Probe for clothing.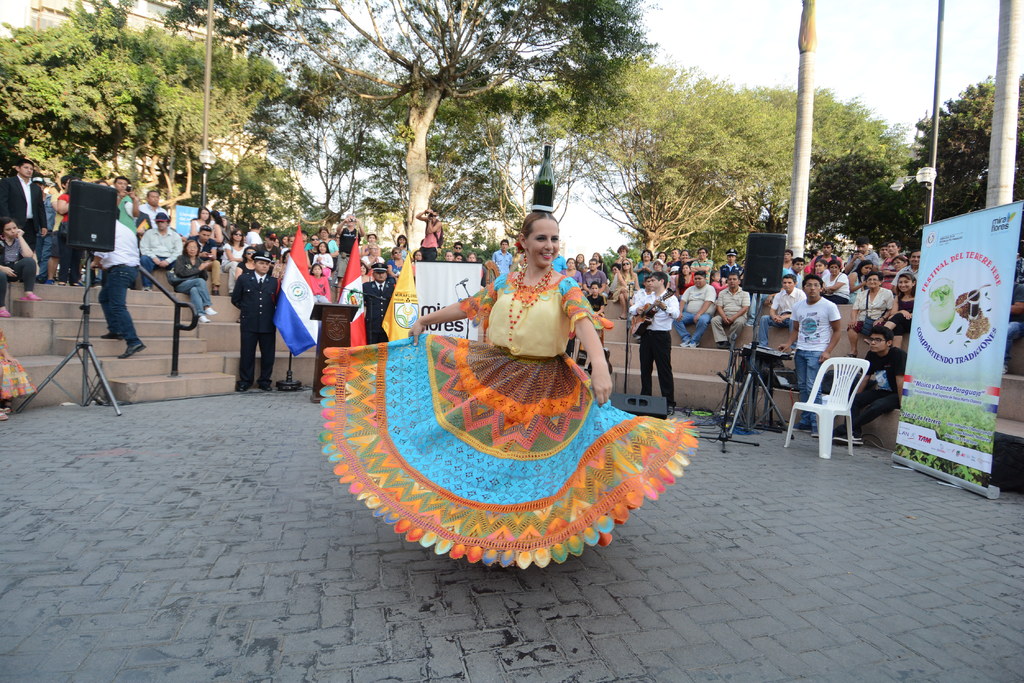
Probe result: <bbox>230, 267, 278, 386</bbox>.
